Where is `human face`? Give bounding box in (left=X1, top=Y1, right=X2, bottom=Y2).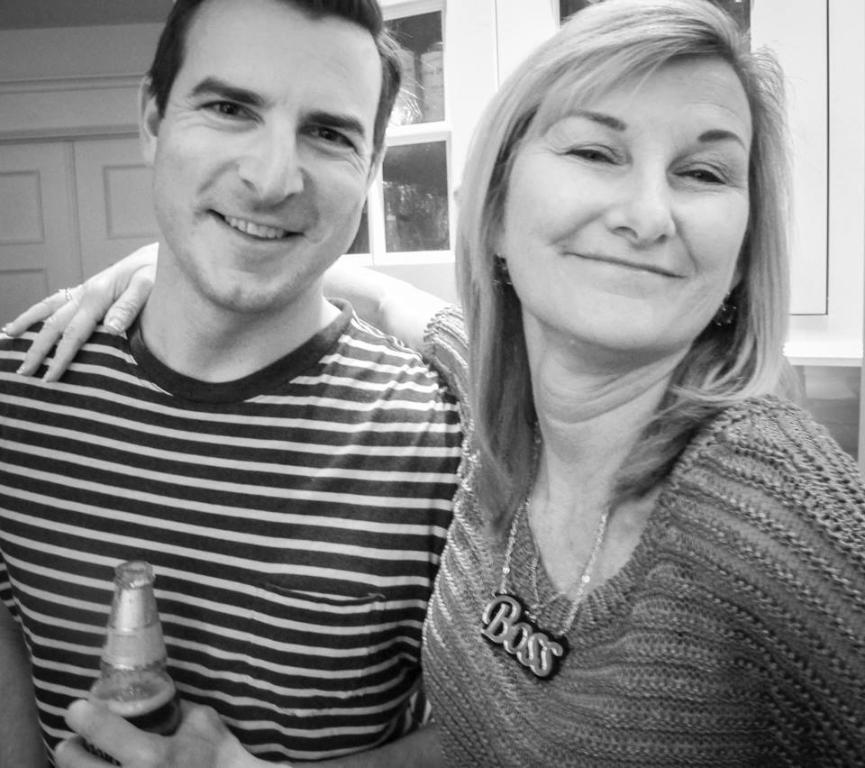
(left=503, top=59, right=752, bottom=352).
